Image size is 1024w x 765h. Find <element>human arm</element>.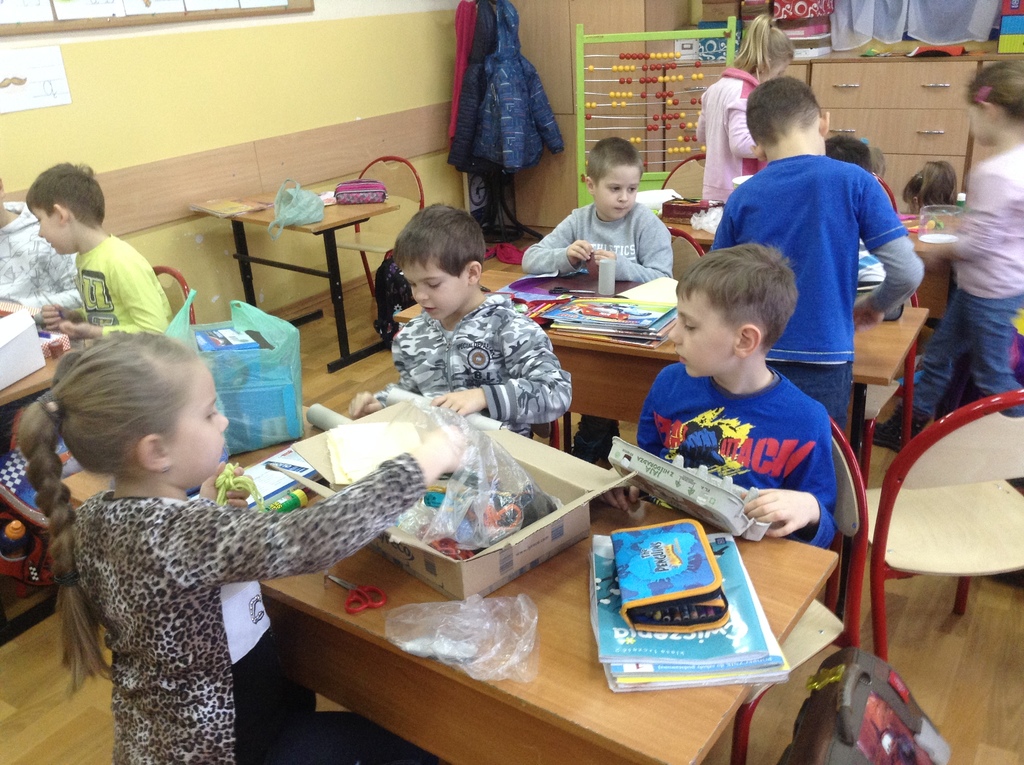
region(902, 163, 1012, 268).
